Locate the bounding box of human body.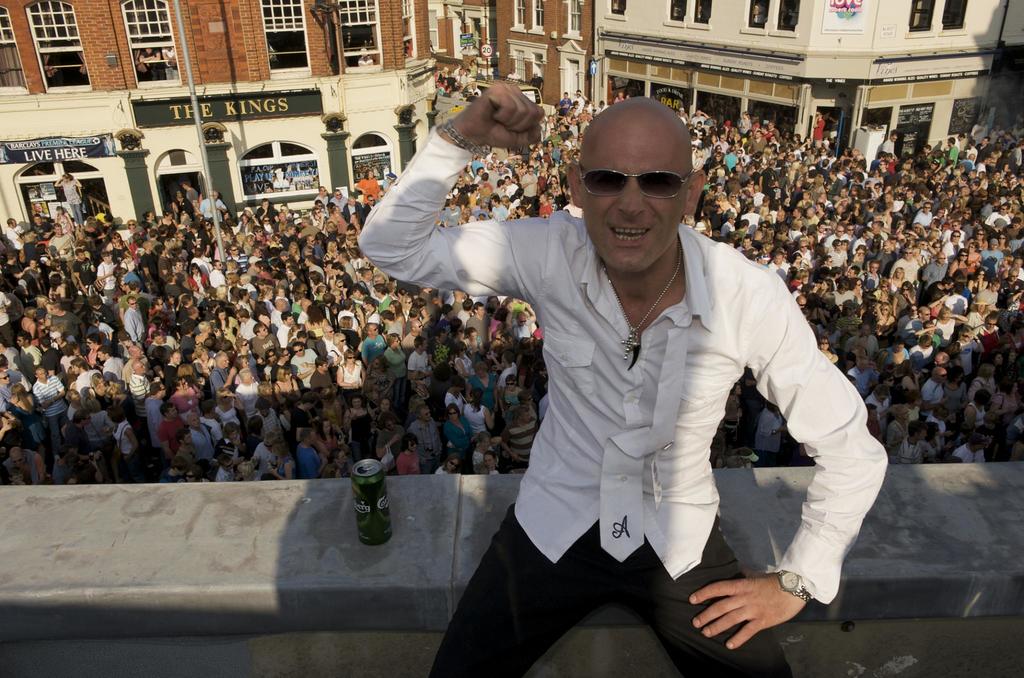
Bounding box: detection(846, 335, 866, 369).
